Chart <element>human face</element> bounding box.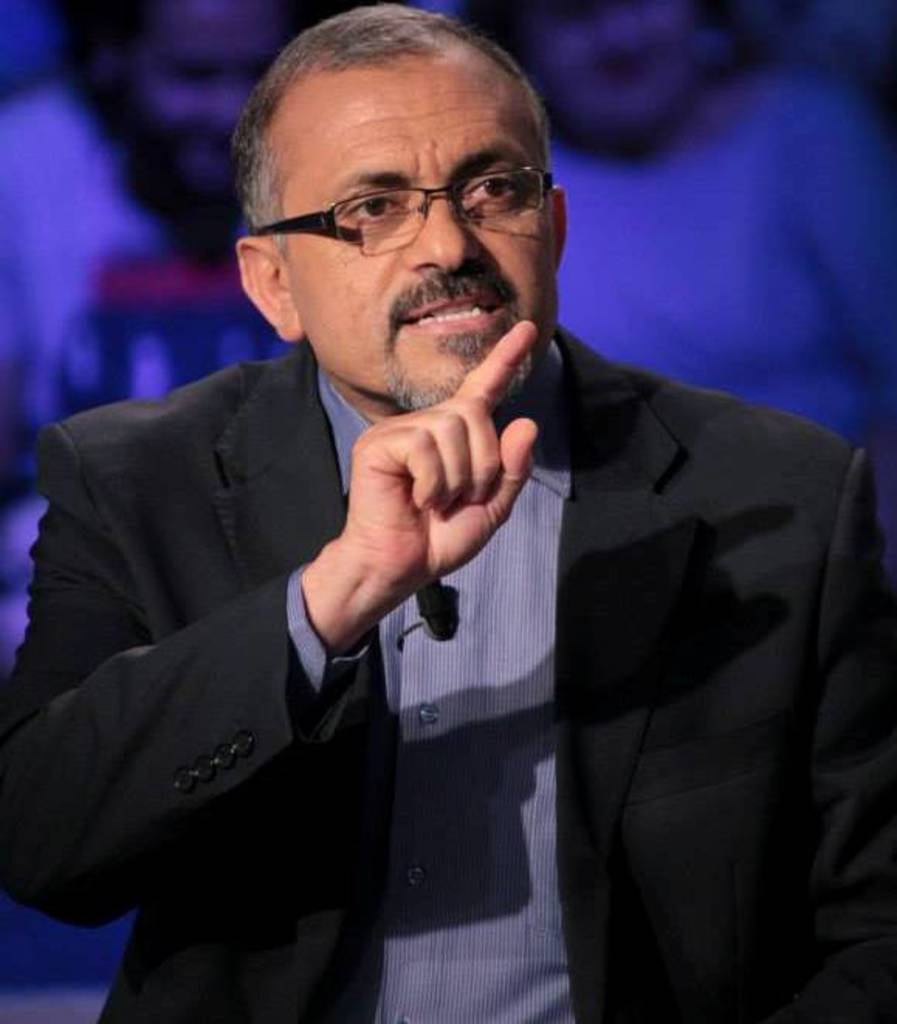
Charted: x1=285, y1=73, x2=553, y2=409.
